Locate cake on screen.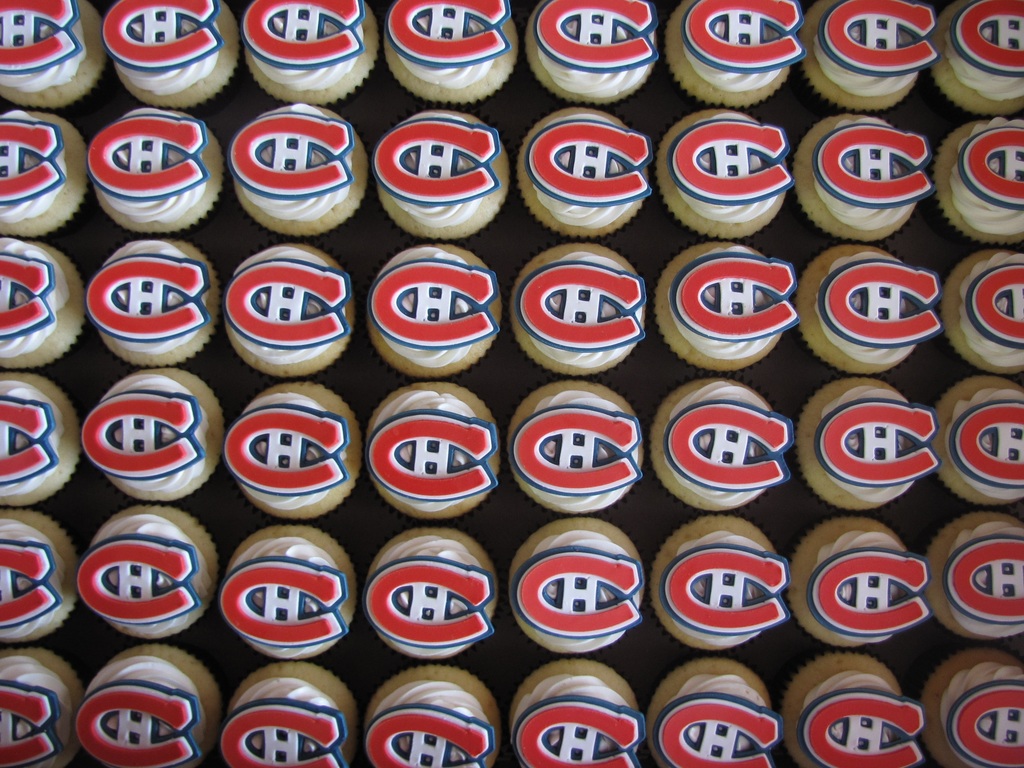
On screen at <box>502,516,650,658</box>.
